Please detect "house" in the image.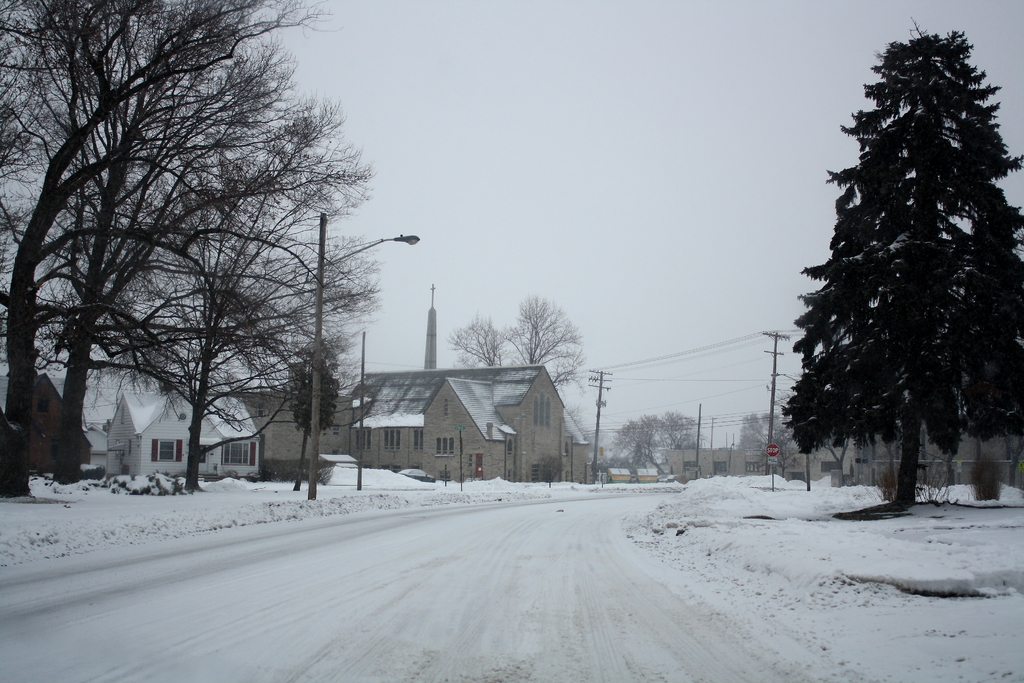
crop(268, 386, 319, 484).
